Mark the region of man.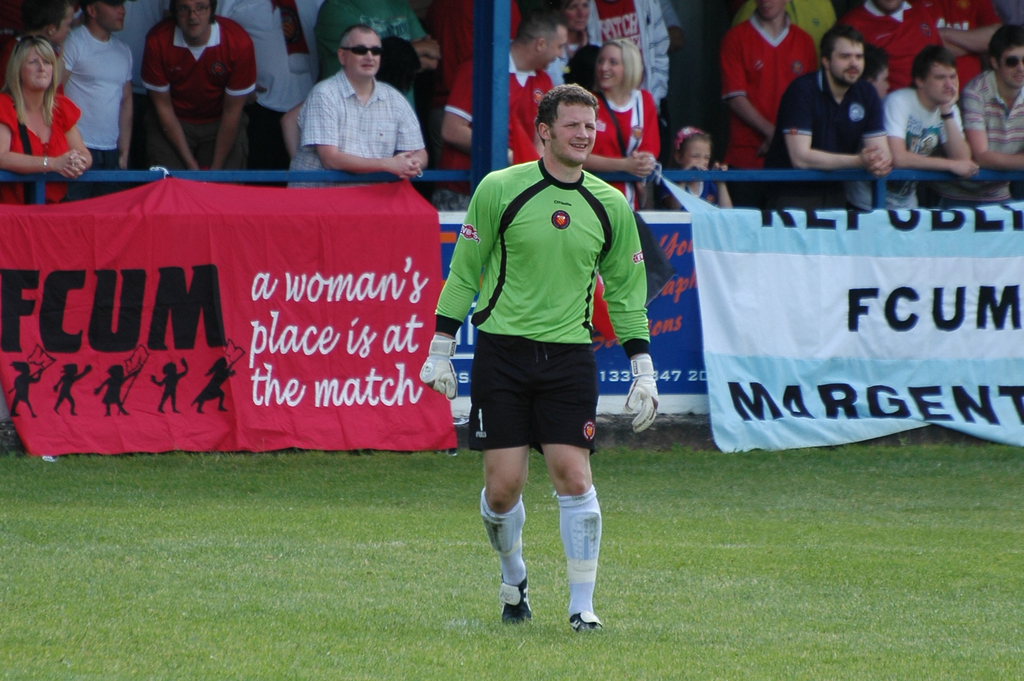
Region: left=59, top=0, right=135, bottom=192.
